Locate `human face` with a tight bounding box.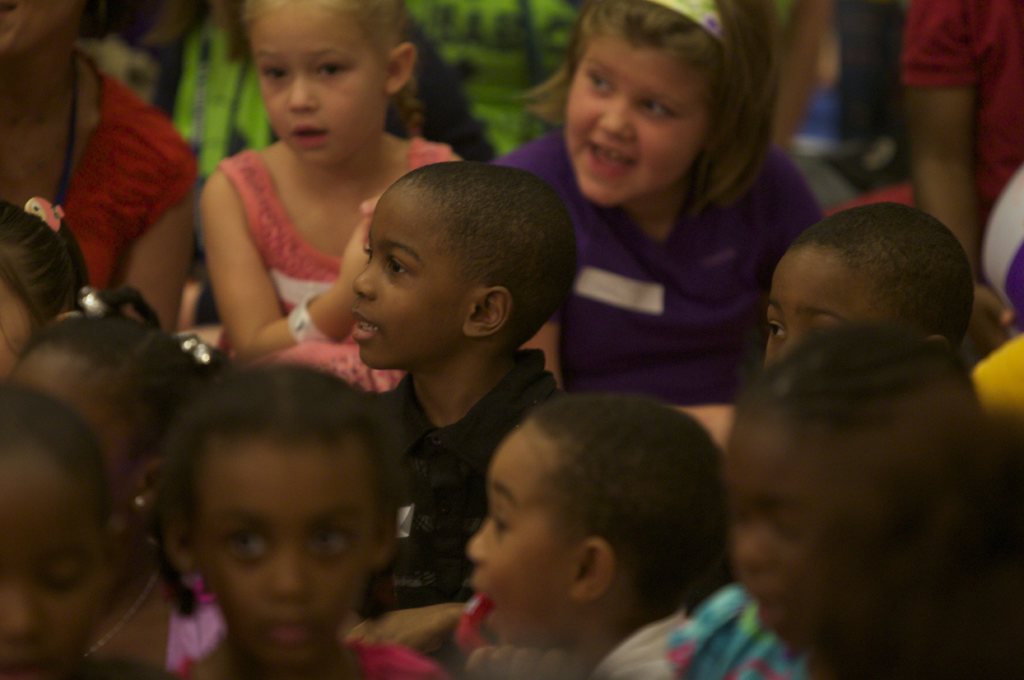
(0, 478, 100, 679).
